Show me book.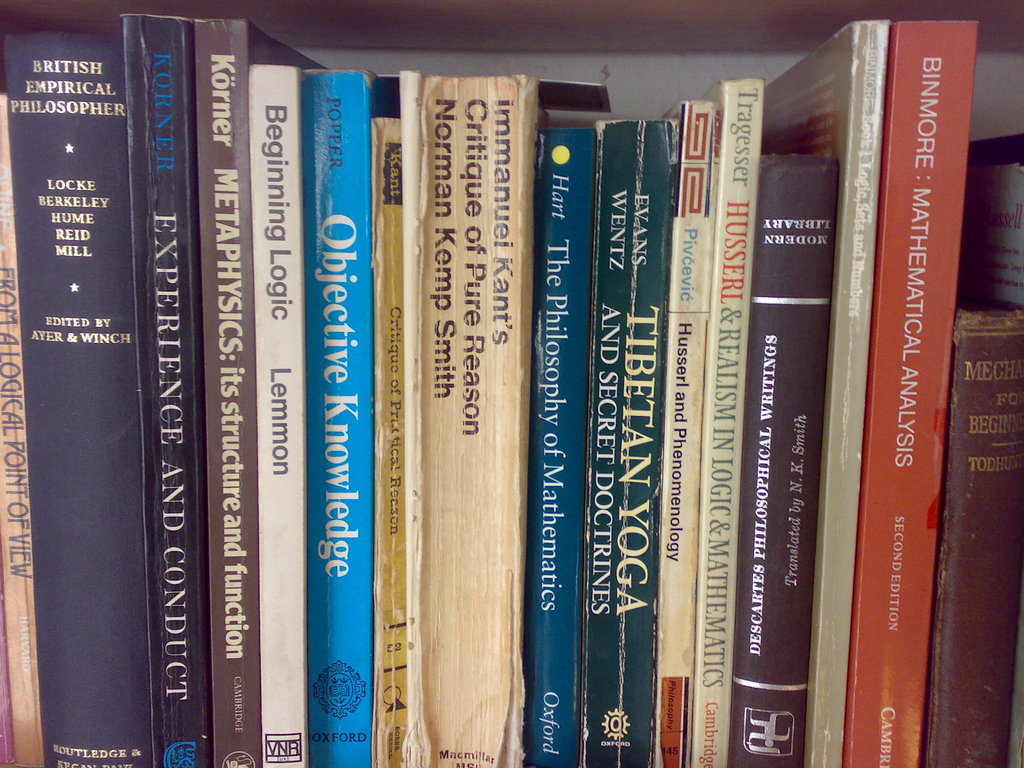
book is here: (648, 97, 714, 767).
